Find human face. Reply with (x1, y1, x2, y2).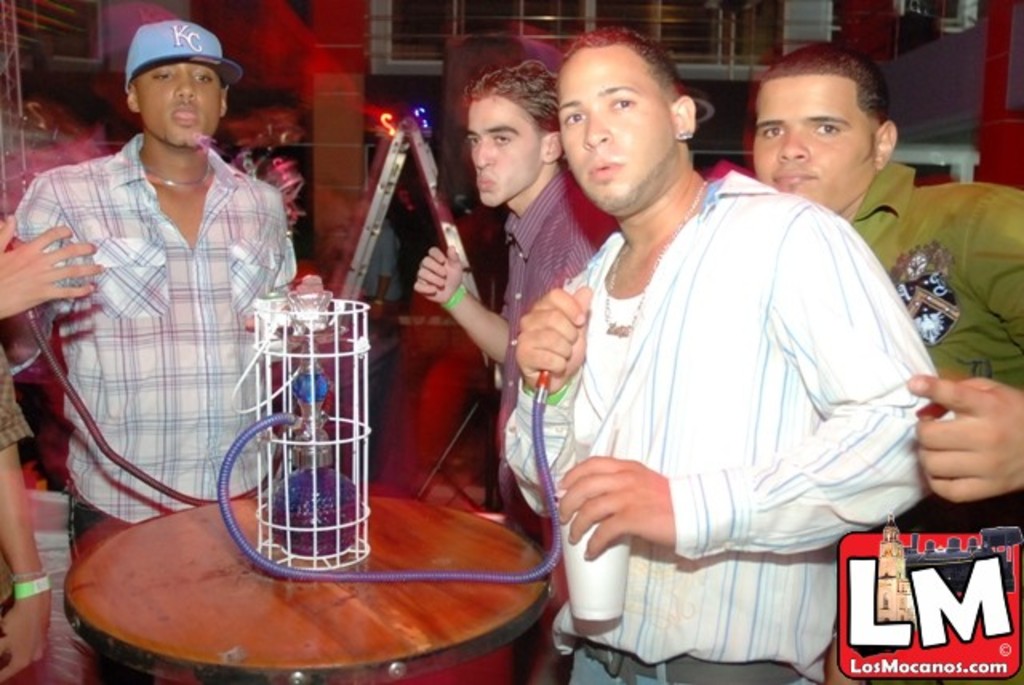
(749, 72, 874, 213).
